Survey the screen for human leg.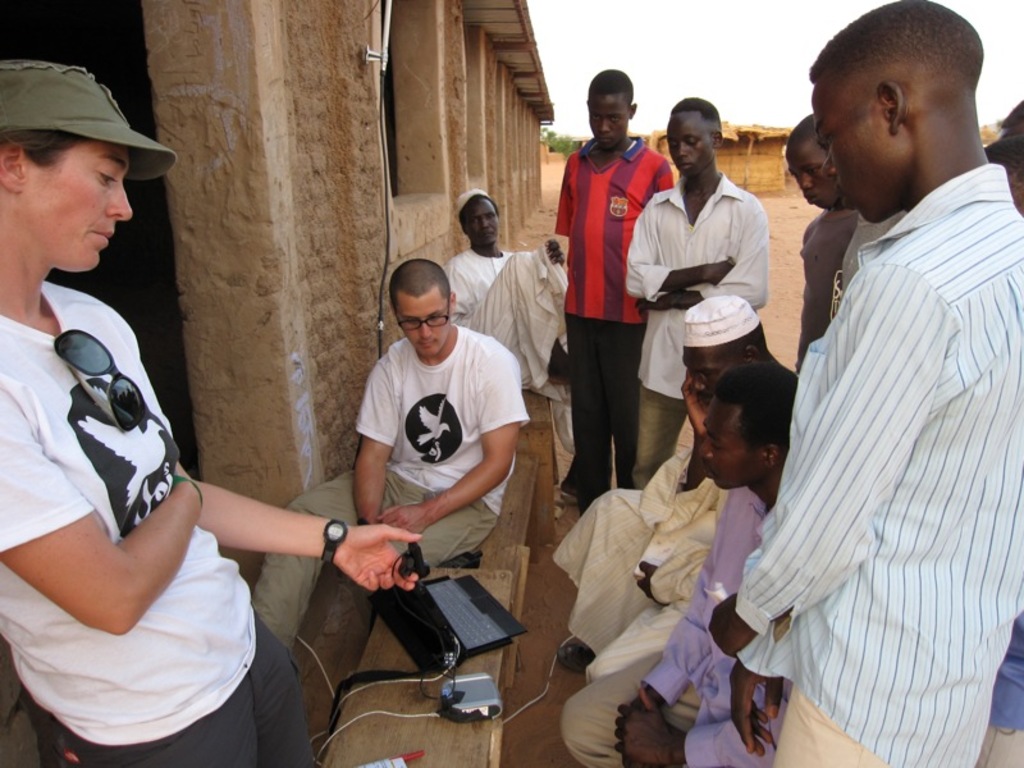
Survey found: pyautogui.locateOnScreen(22, 671, 265, 767).
